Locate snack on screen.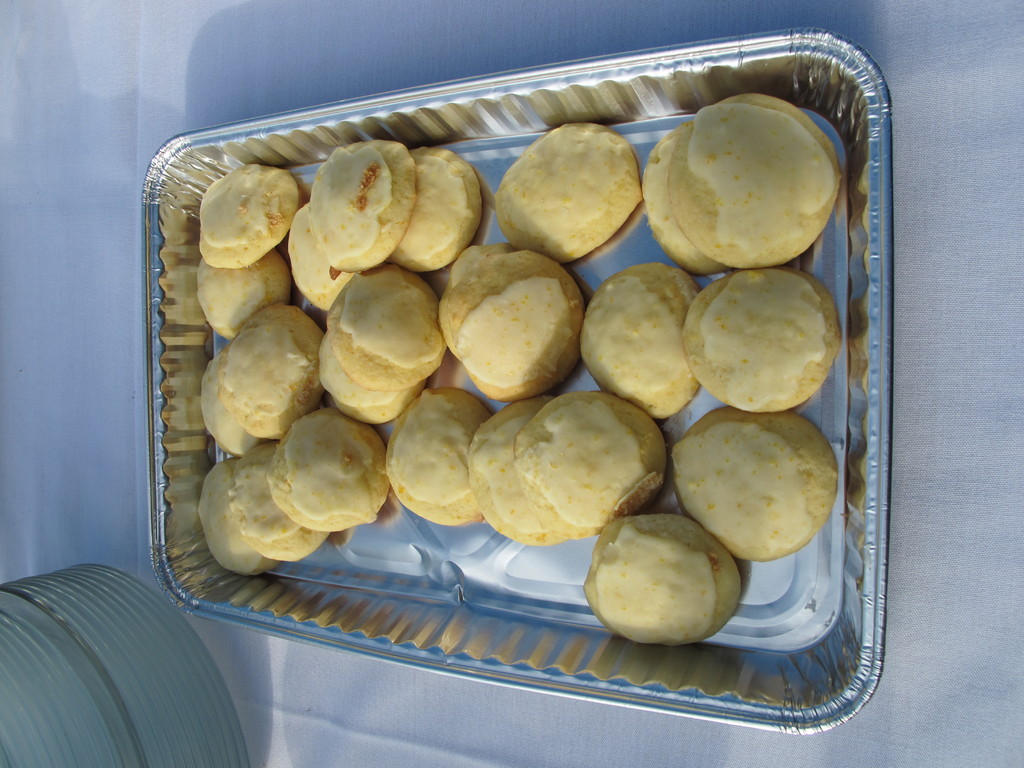
On screen at 196,167,304,266.
